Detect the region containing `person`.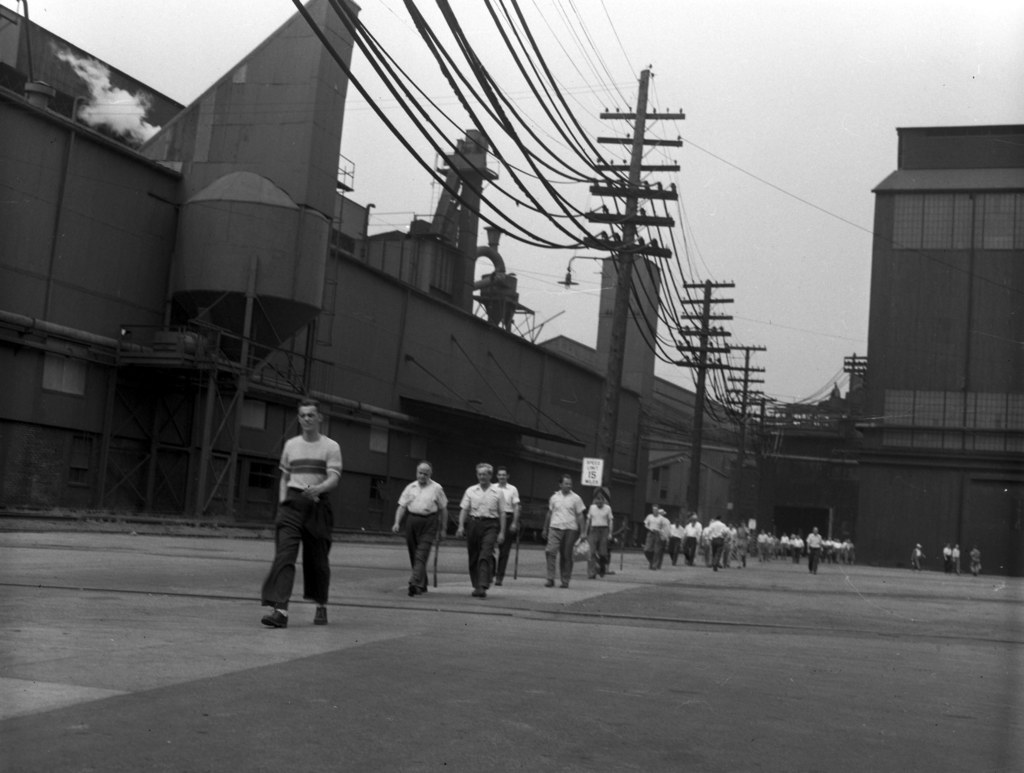
detection(970, 546, 986, 573).
